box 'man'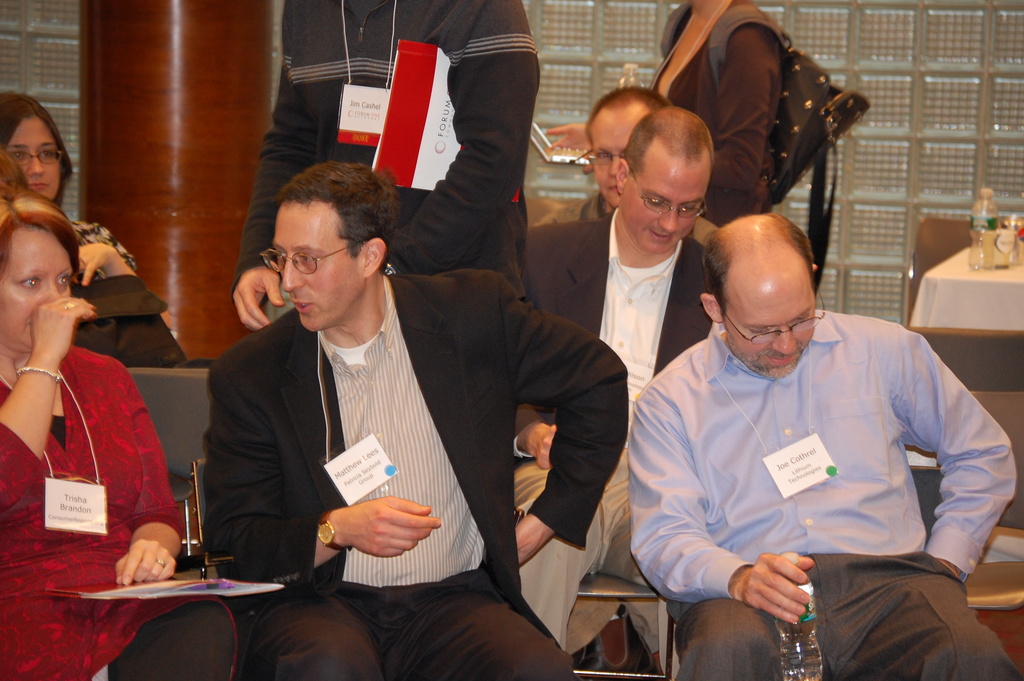
[x1=614, y1=168, x2=1001, y2=664]
